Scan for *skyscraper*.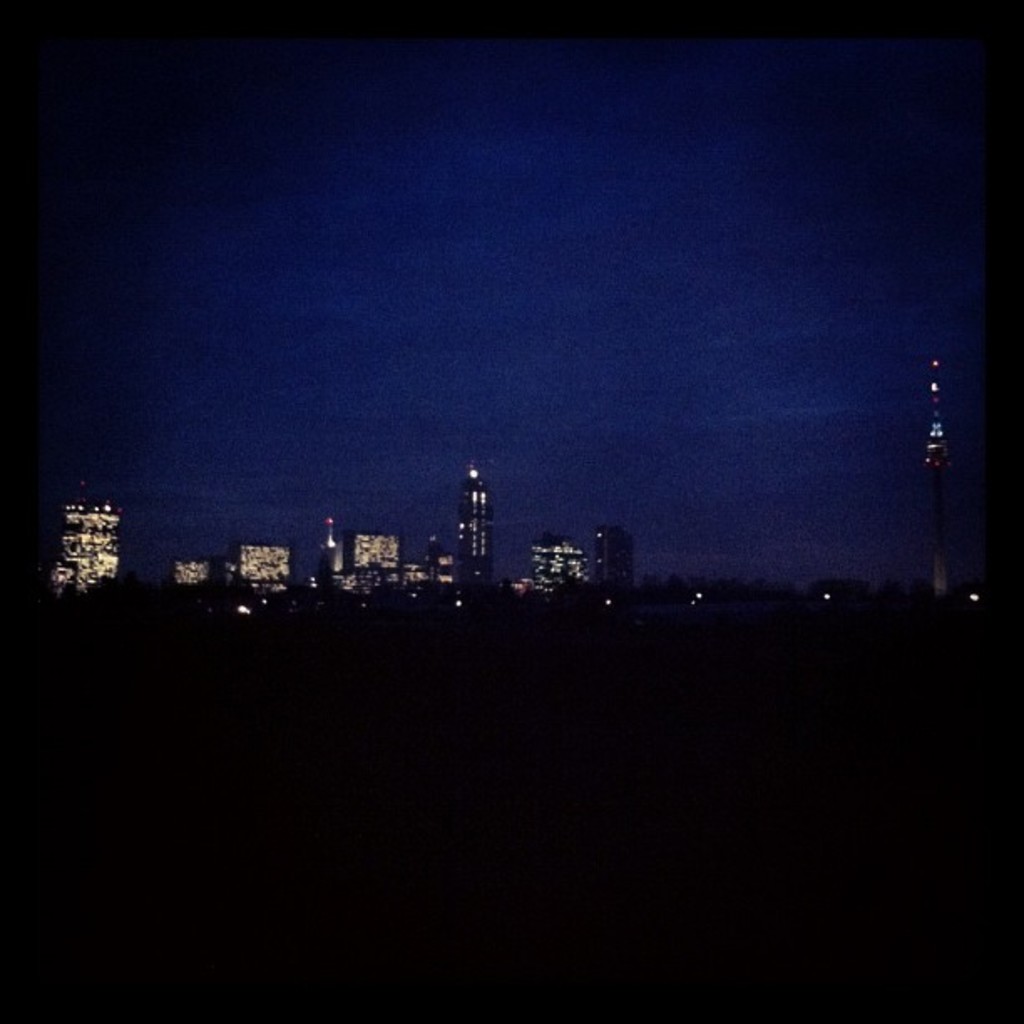
Scan result: [231, 537, 286, 597].
